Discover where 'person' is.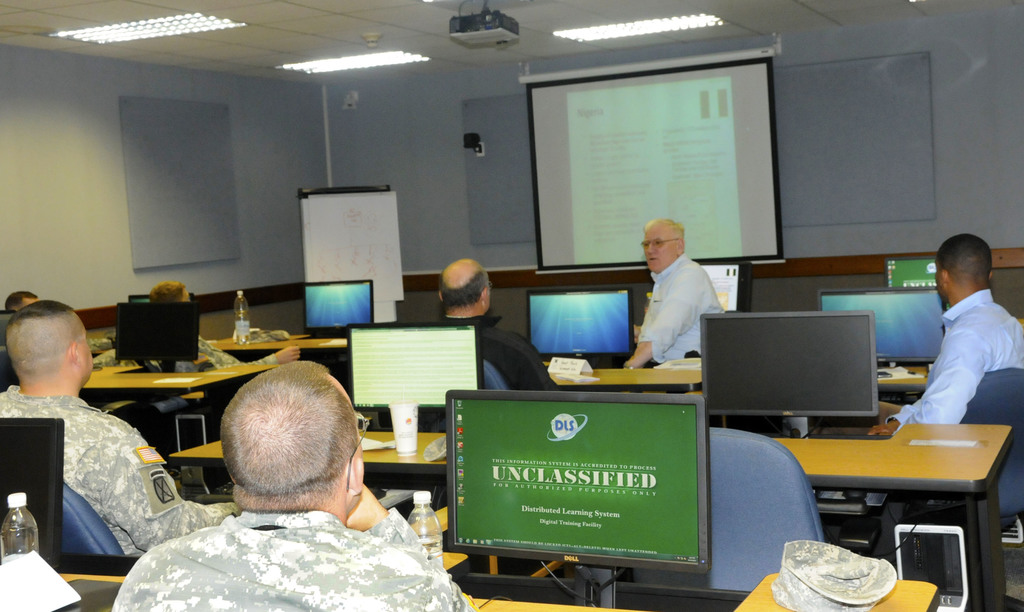
Discovered at rect(0, 297, 237, 562).
